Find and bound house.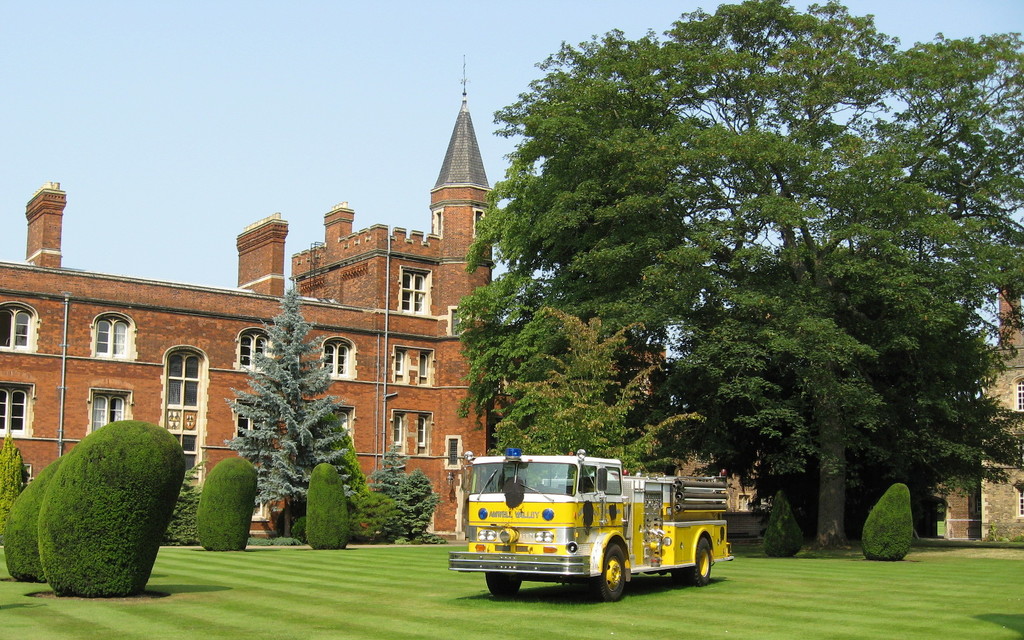
Bound: region(924, 231, 1023, 540).
